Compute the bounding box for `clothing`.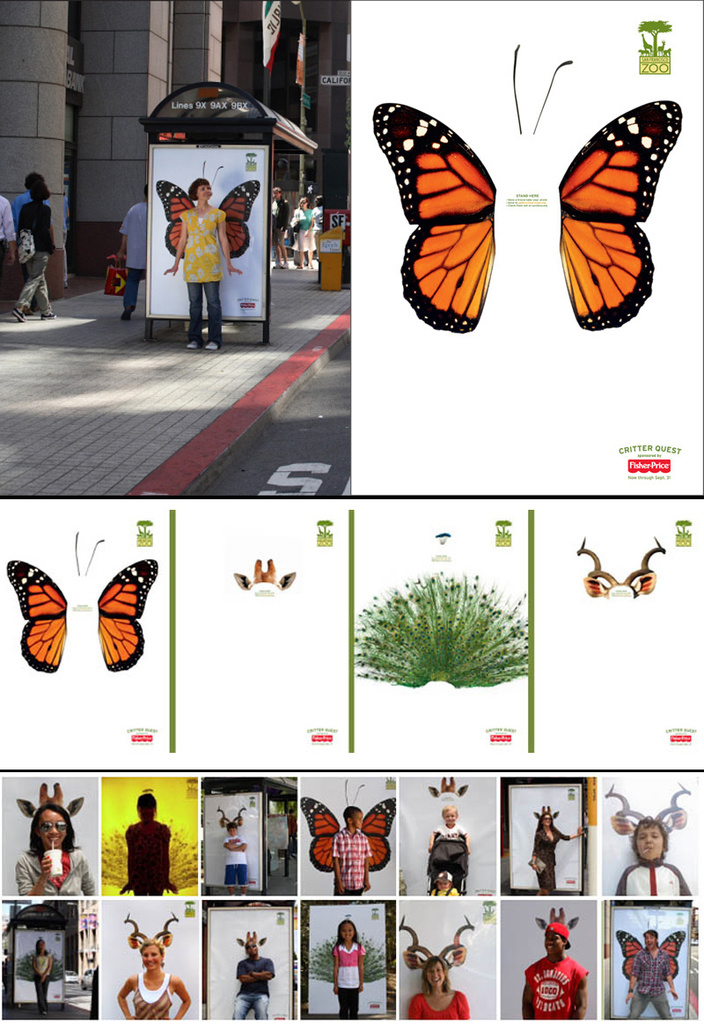
<bbox>293, 208, 319, 252</bbox>.
